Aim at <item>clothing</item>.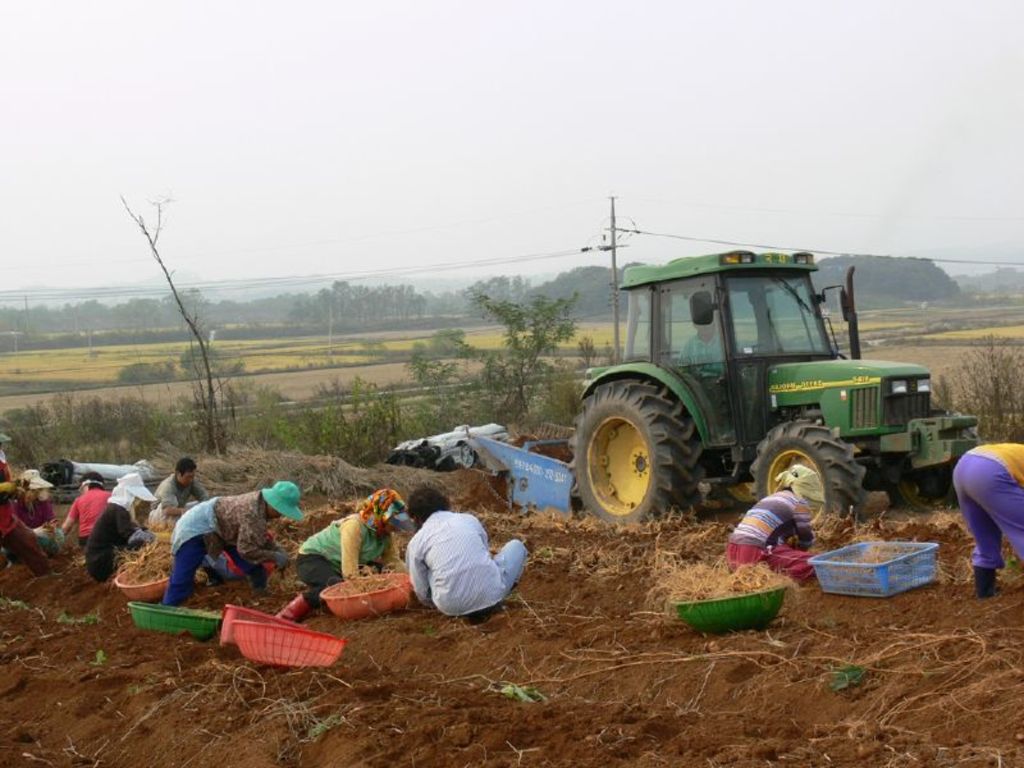
Aimed at detection(392, 502, 530, 625).
